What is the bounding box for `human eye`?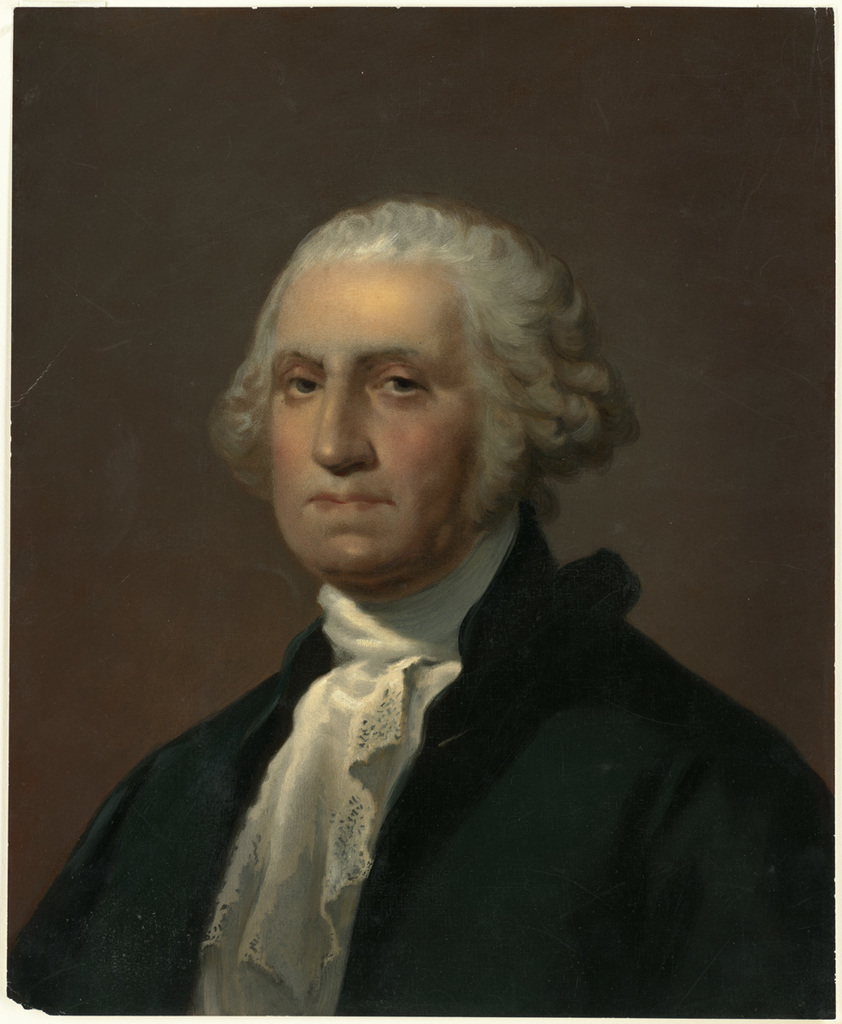
(left=281, top=364, right=327, bottom=405).
